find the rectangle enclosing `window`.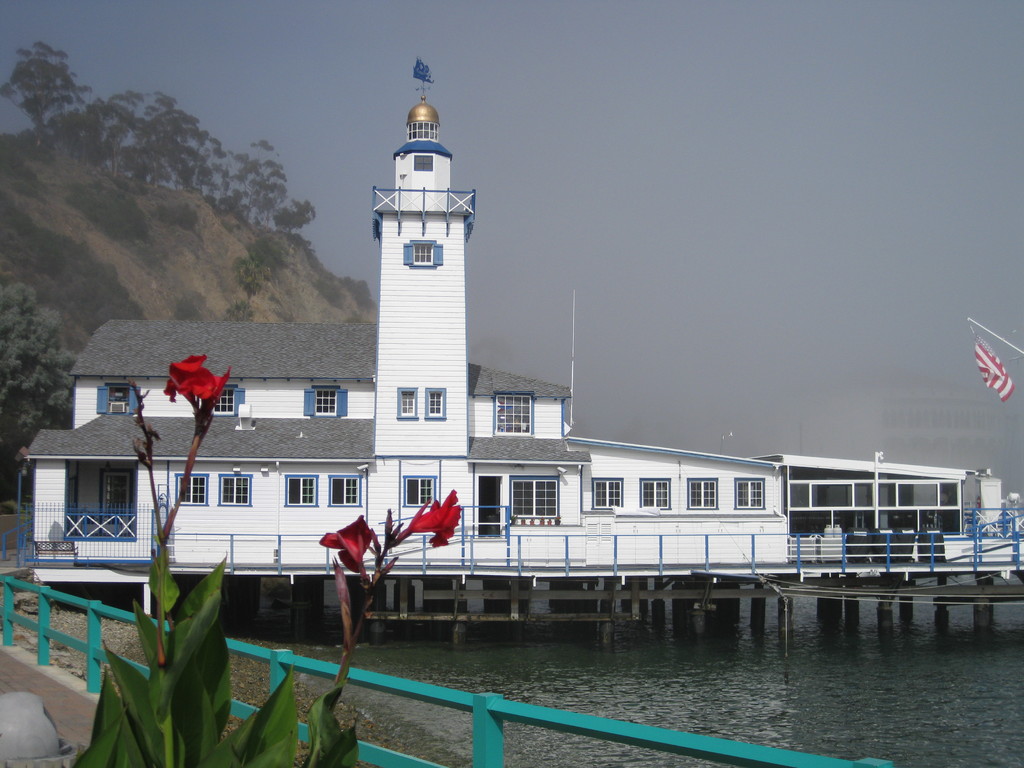
left=97, top=380, right=141, bottom=413.
